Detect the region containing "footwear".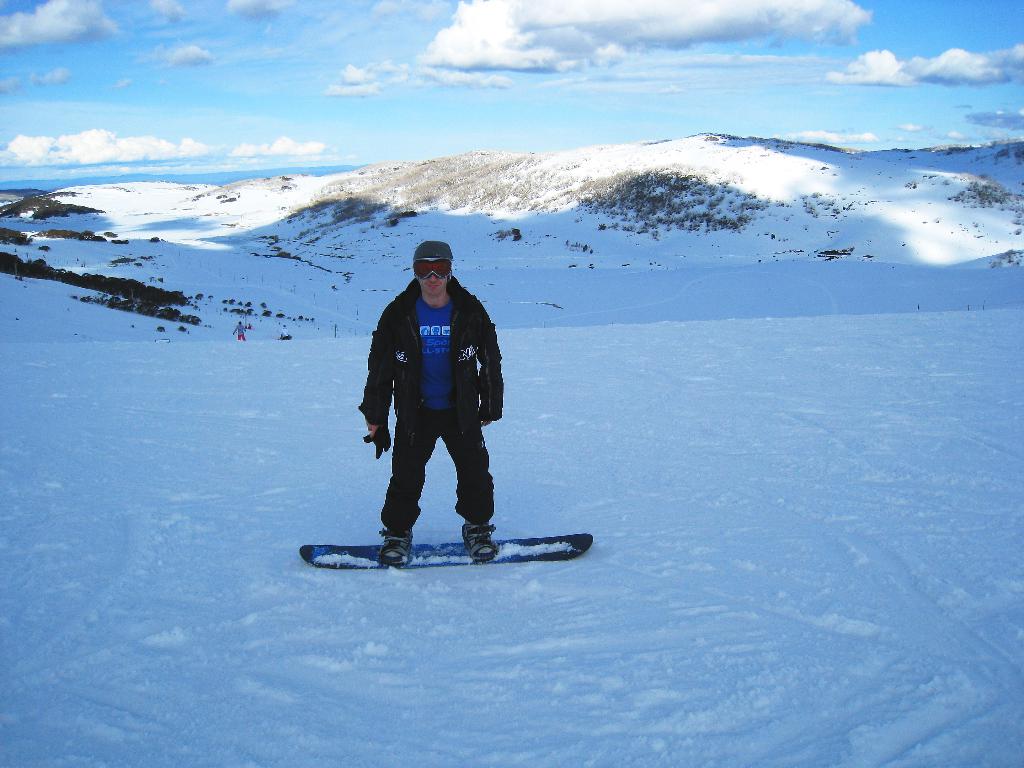
{"left": 376, "top": 532, "right": 415, "bottom": 569}.
